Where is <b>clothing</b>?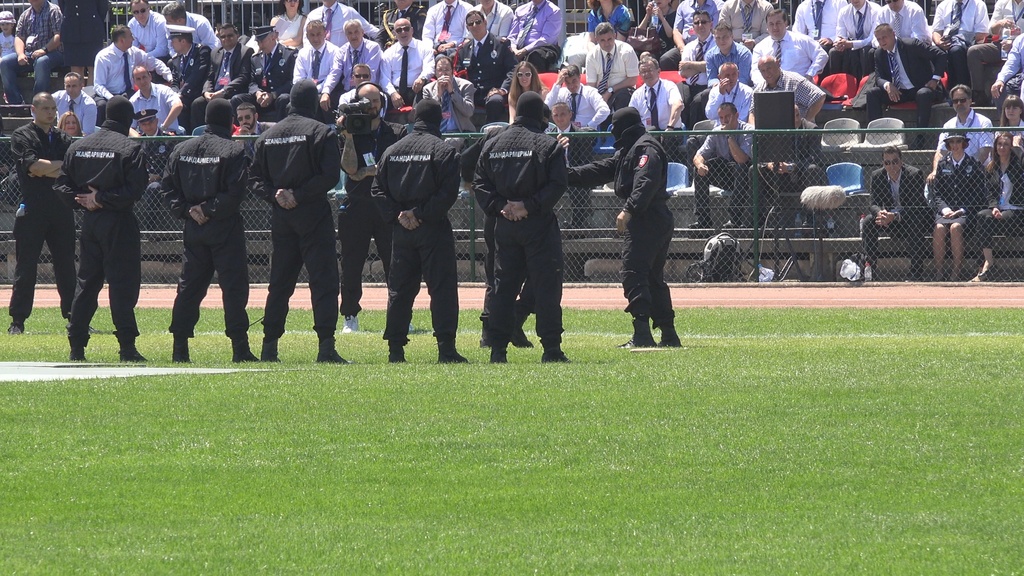
bbox=[454, 32, 519, 120].
